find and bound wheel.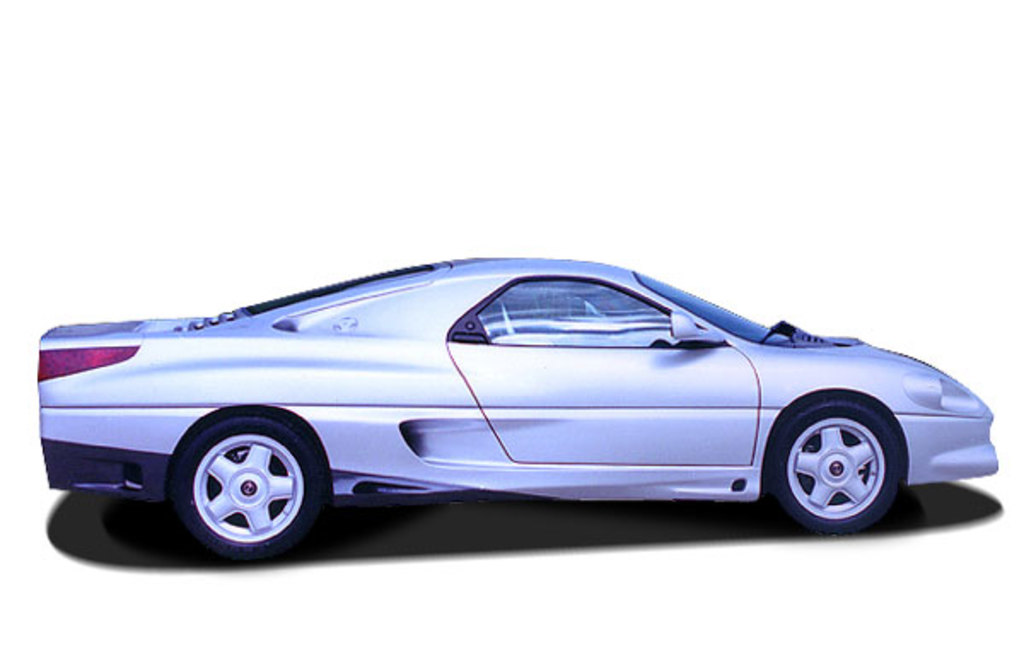
Bound: (145,410,321,558).
